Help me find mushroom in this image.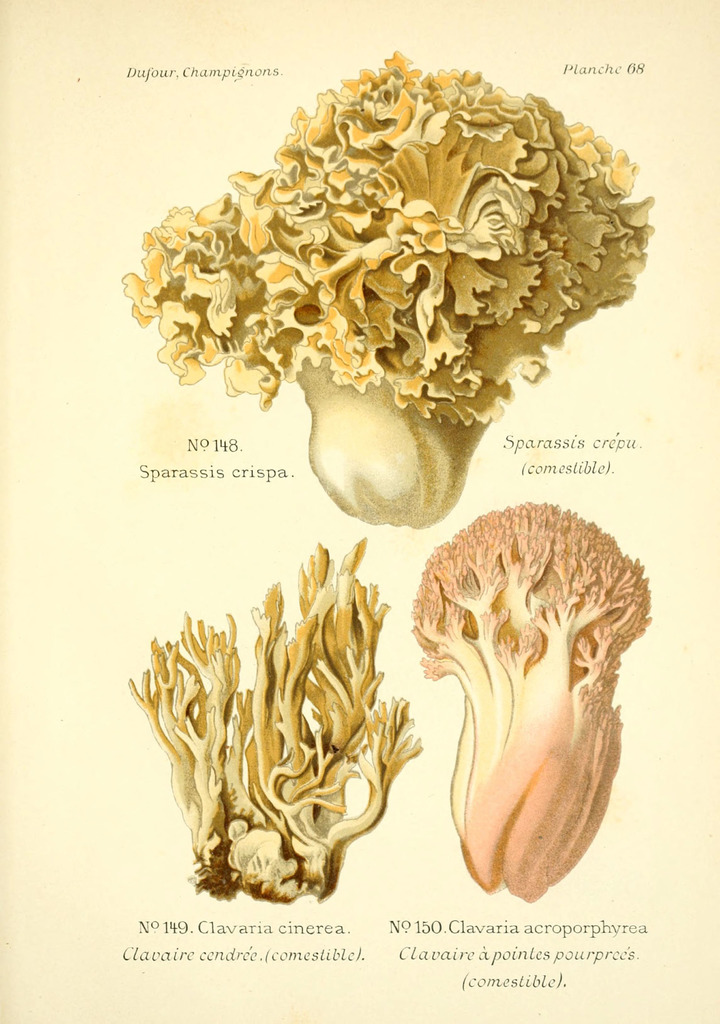
Found it: [x1=402, y1=513, x2=650, y2=911].
